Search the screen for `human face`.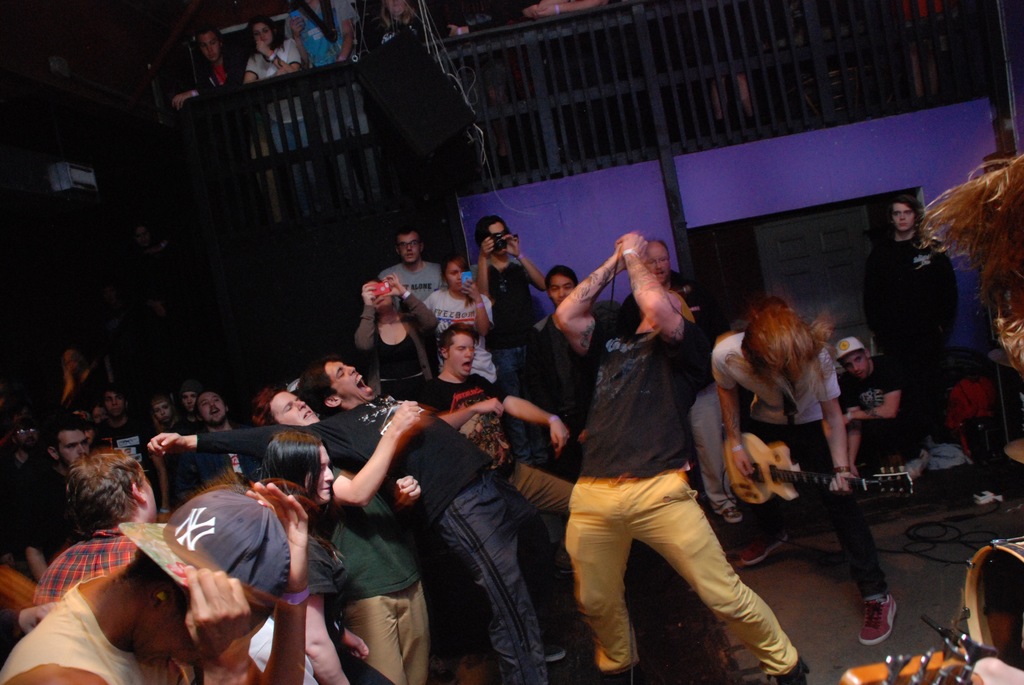
Found at {"x1": 326, "y1": 367, "x2": 366, "y2": 398}.
